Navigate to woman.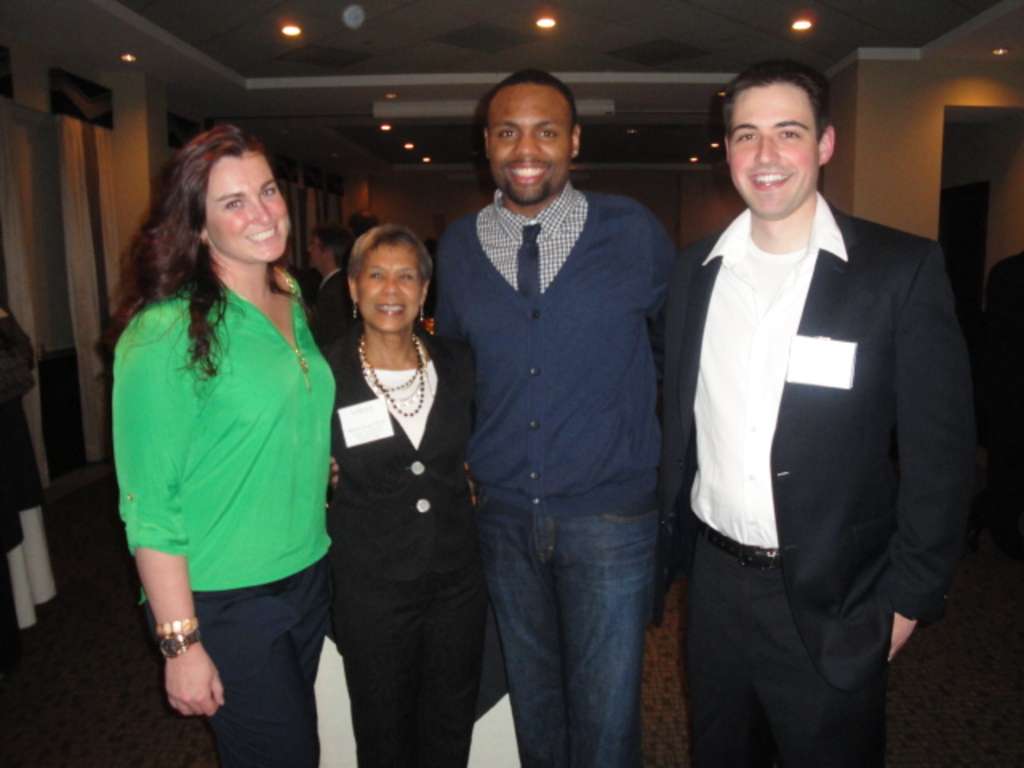
Navigation target: x1=117 y1=123 x2=336 y2=766.
